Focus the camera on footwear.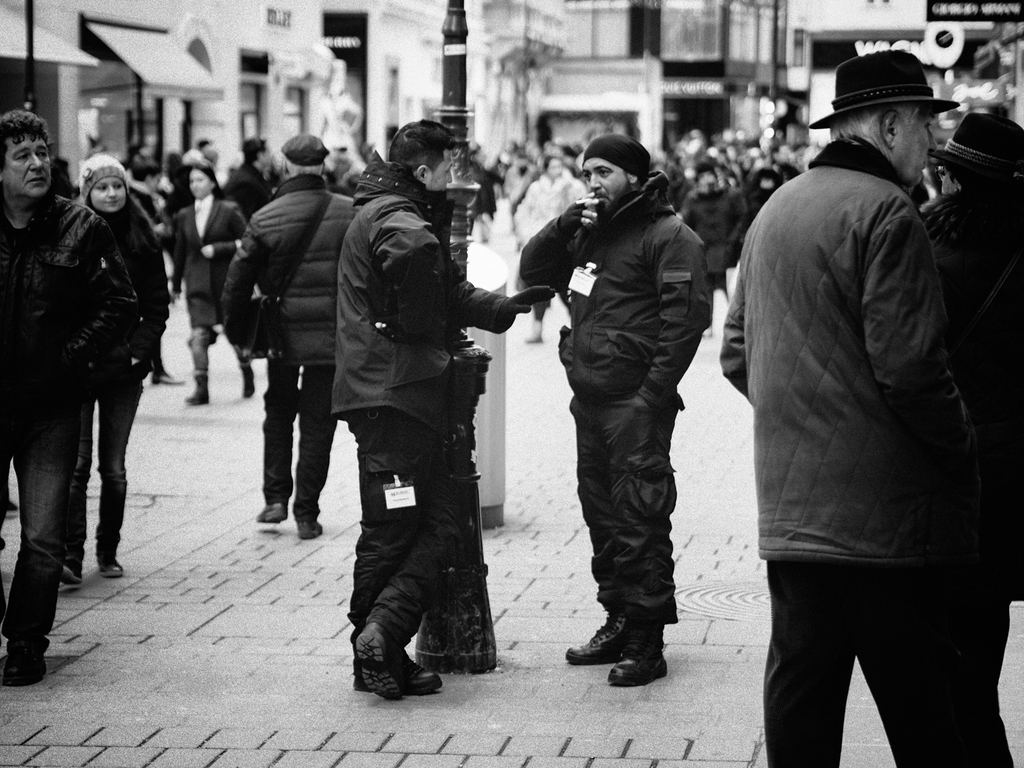
Focus region: detection(100, 556, 124, 579).
